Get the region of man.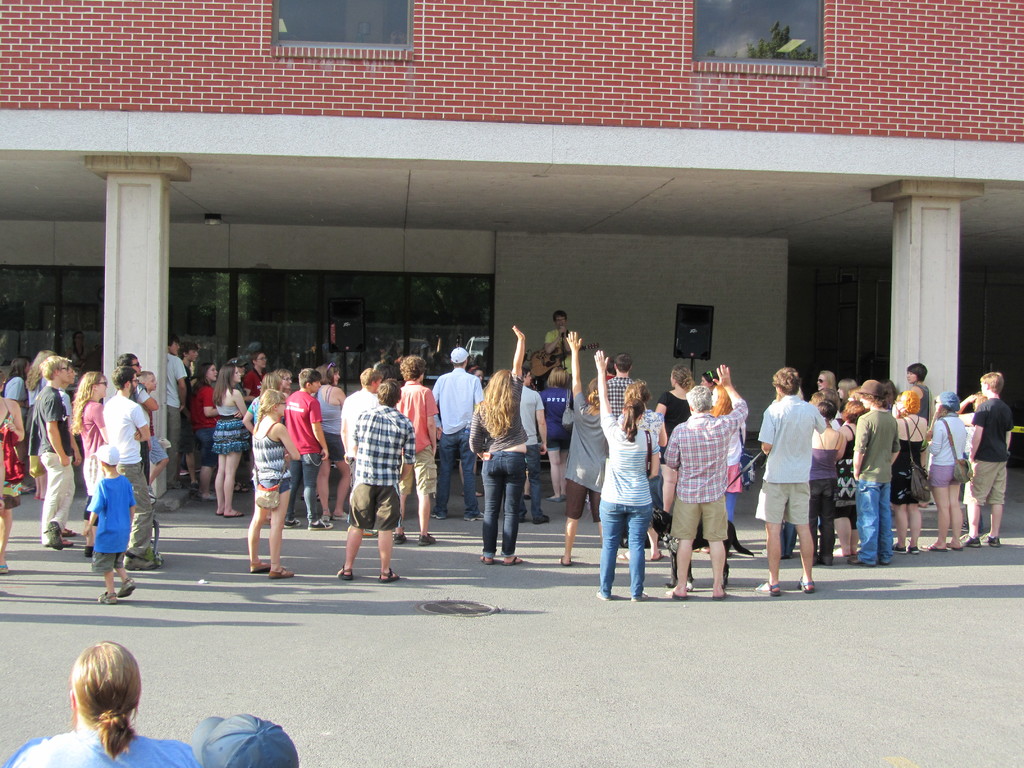
bbox(518, 372, 554, 525).
